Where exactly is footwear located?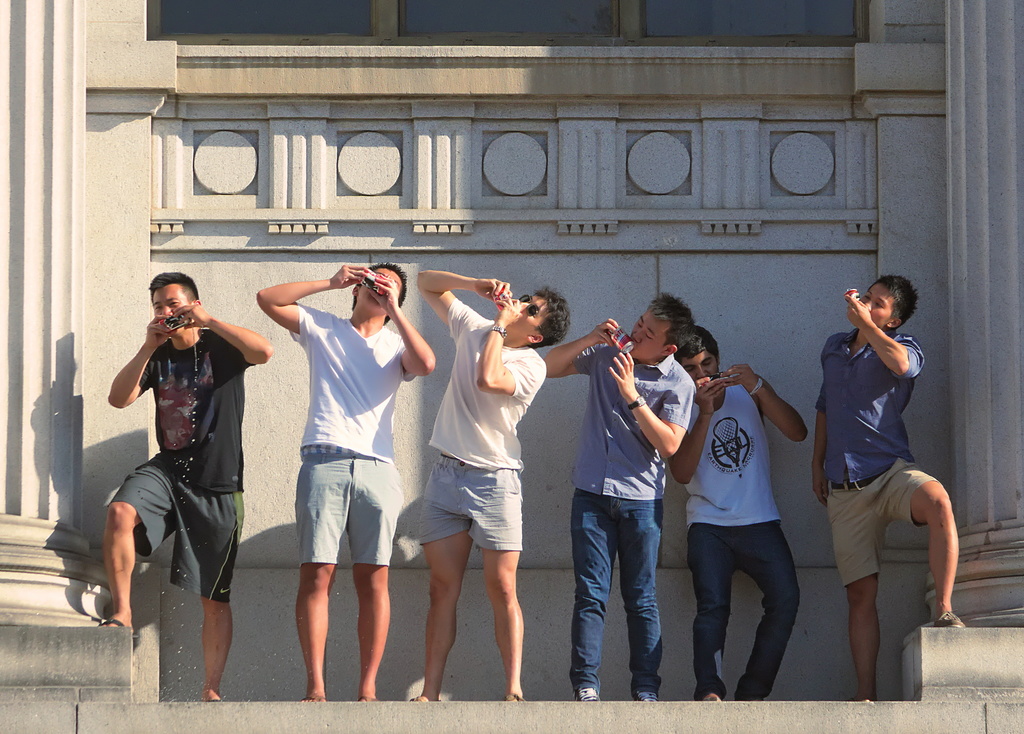
Its bounding box is rect(579, 685, 600, 702).
